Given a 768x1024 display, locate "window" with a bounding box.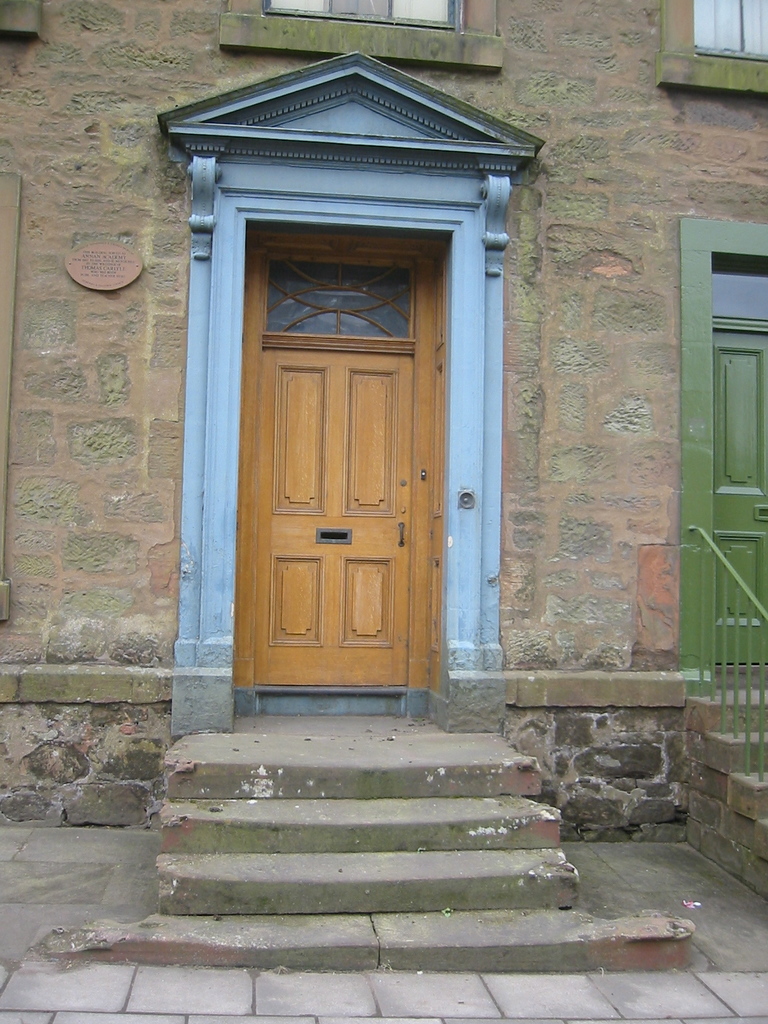
Located: crop(650, 0, 767, 99).
